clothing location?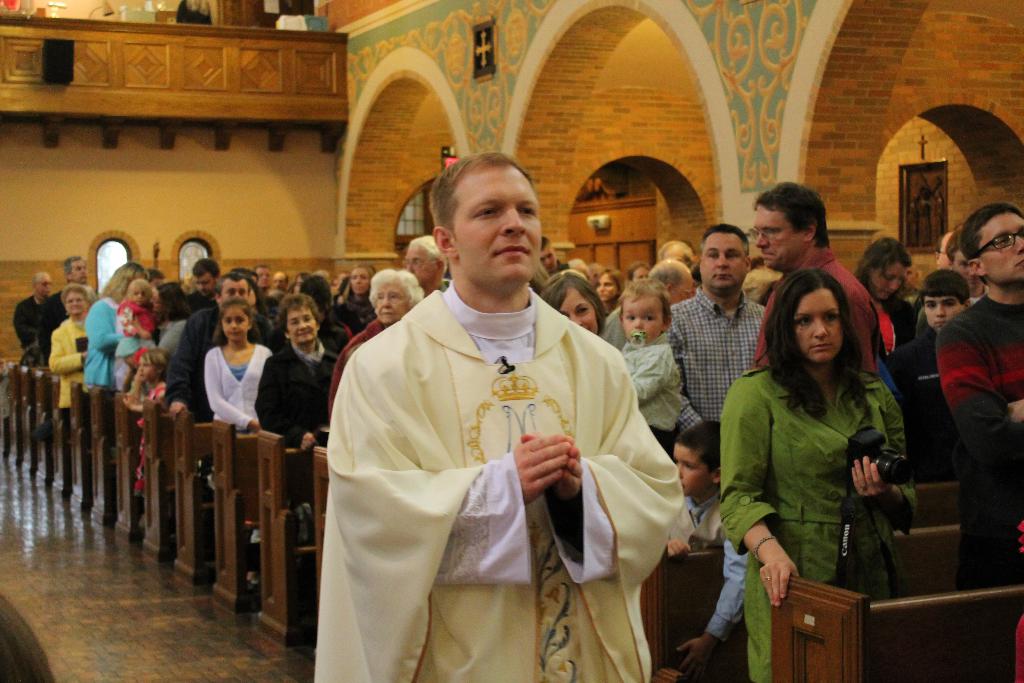
(x1=324, y1=300, x2=401, y2=419)
